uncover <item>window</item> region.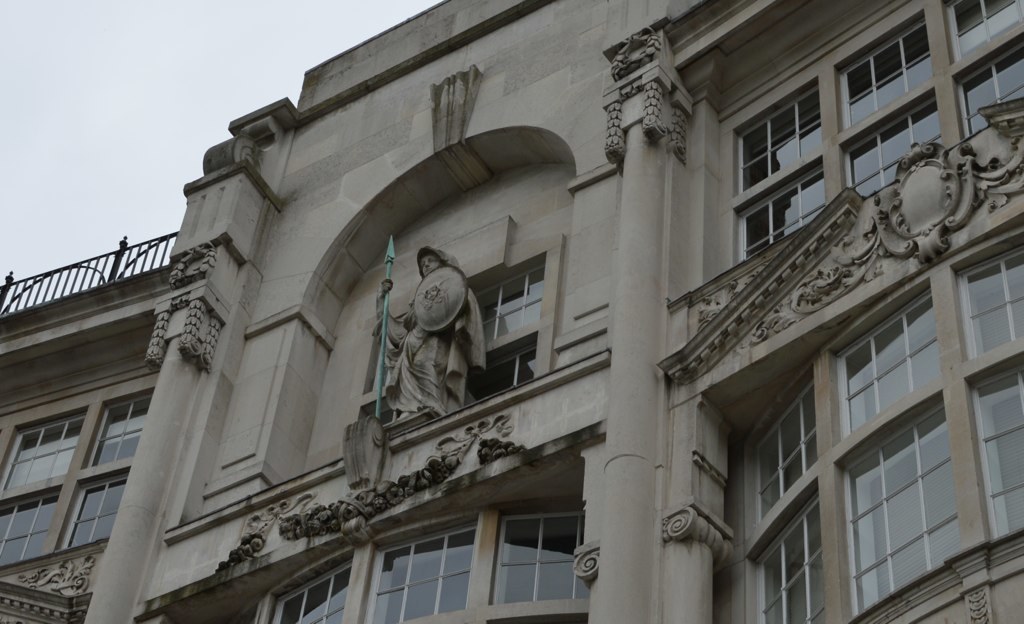
Uncovered: (x1=959, y1=243, x2=1023, y2=360).
